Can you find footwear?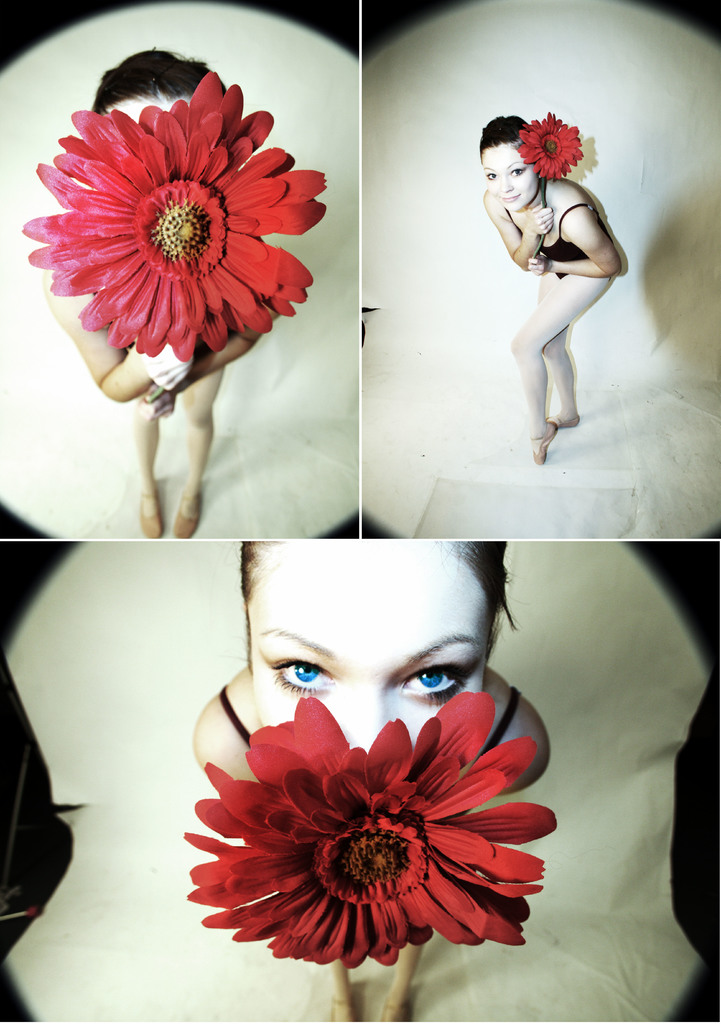
Yes, bounding box: x1=384 y1=995 x2=410 y2=1023.
